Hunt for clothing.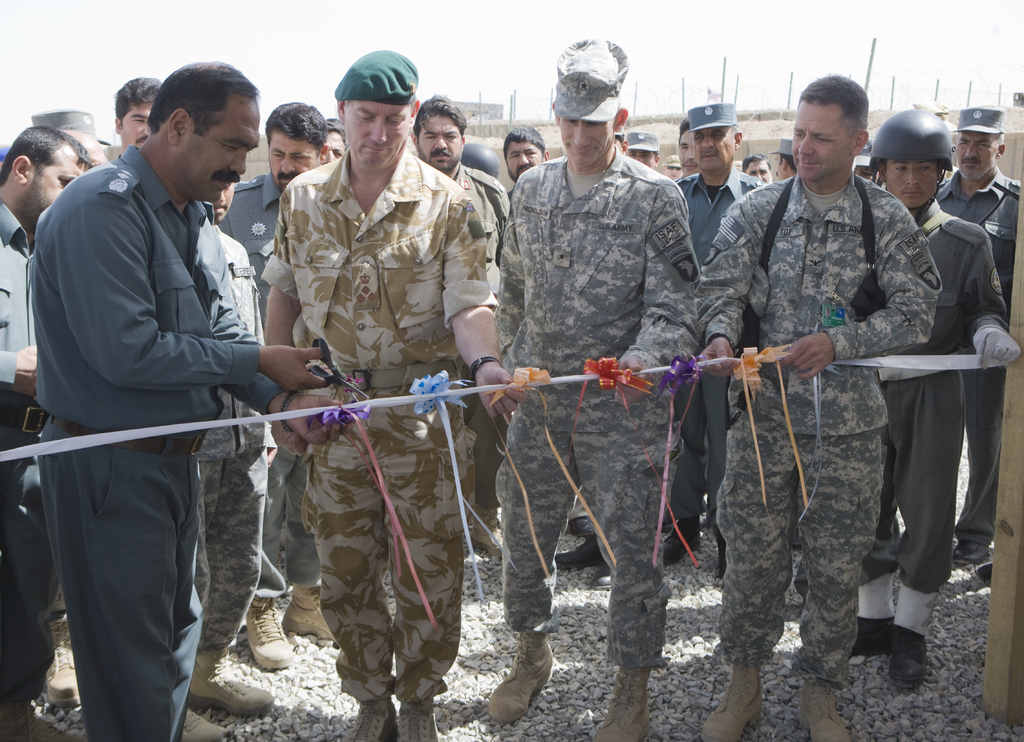
Hunted down at <bbox>705, 126, 956, 675</bbox>.
